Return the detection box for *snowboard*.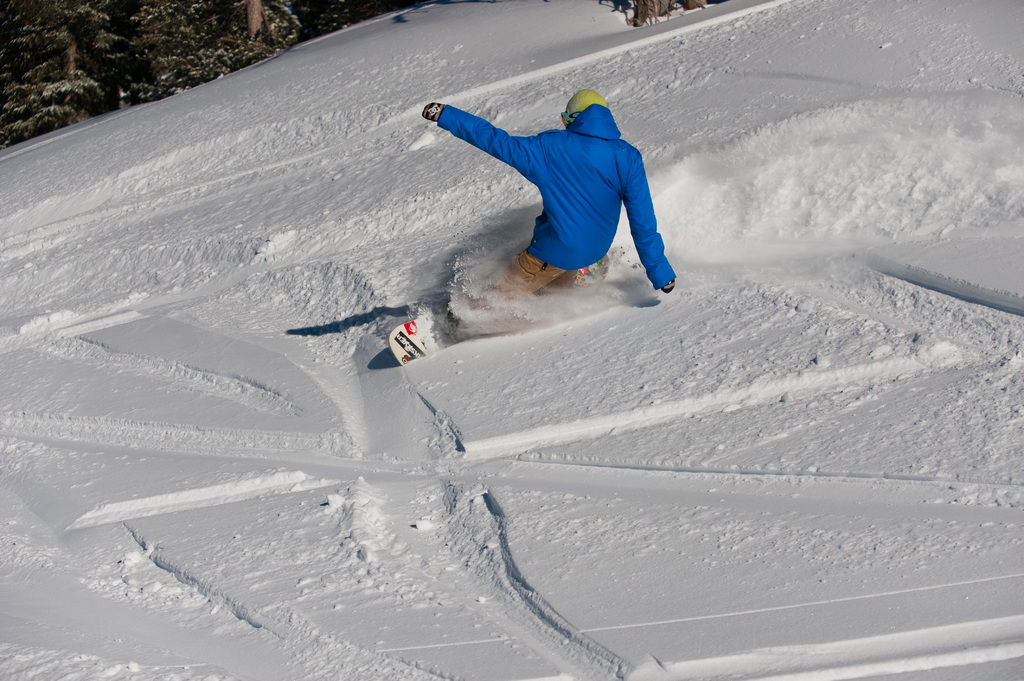
390/253/616/365.
